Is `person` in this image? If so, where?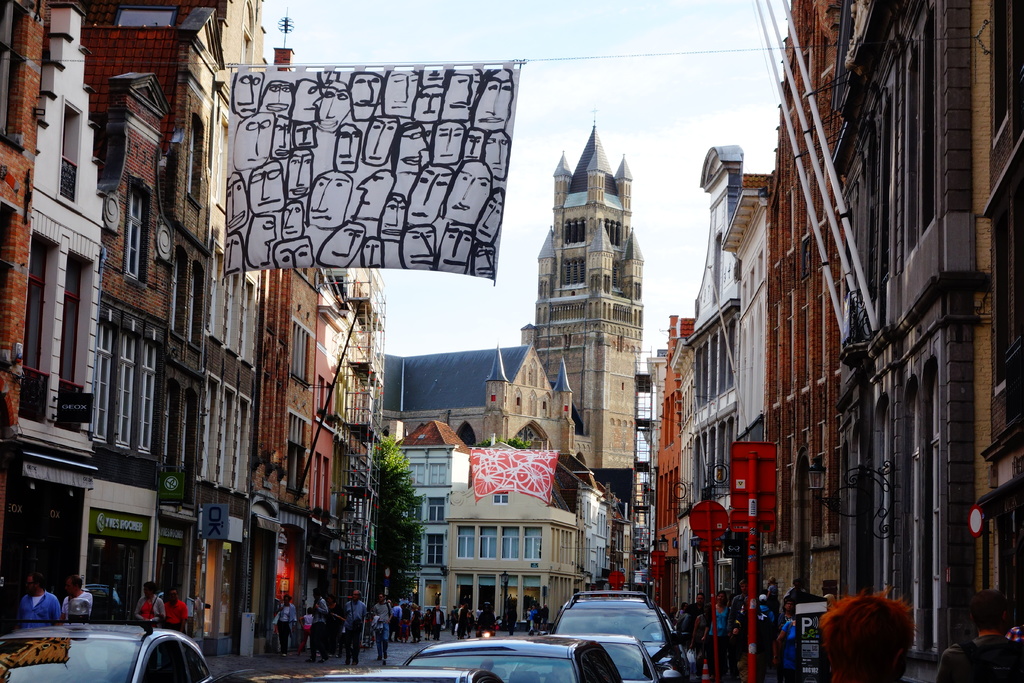
Yes, at (525,604,536,632).
